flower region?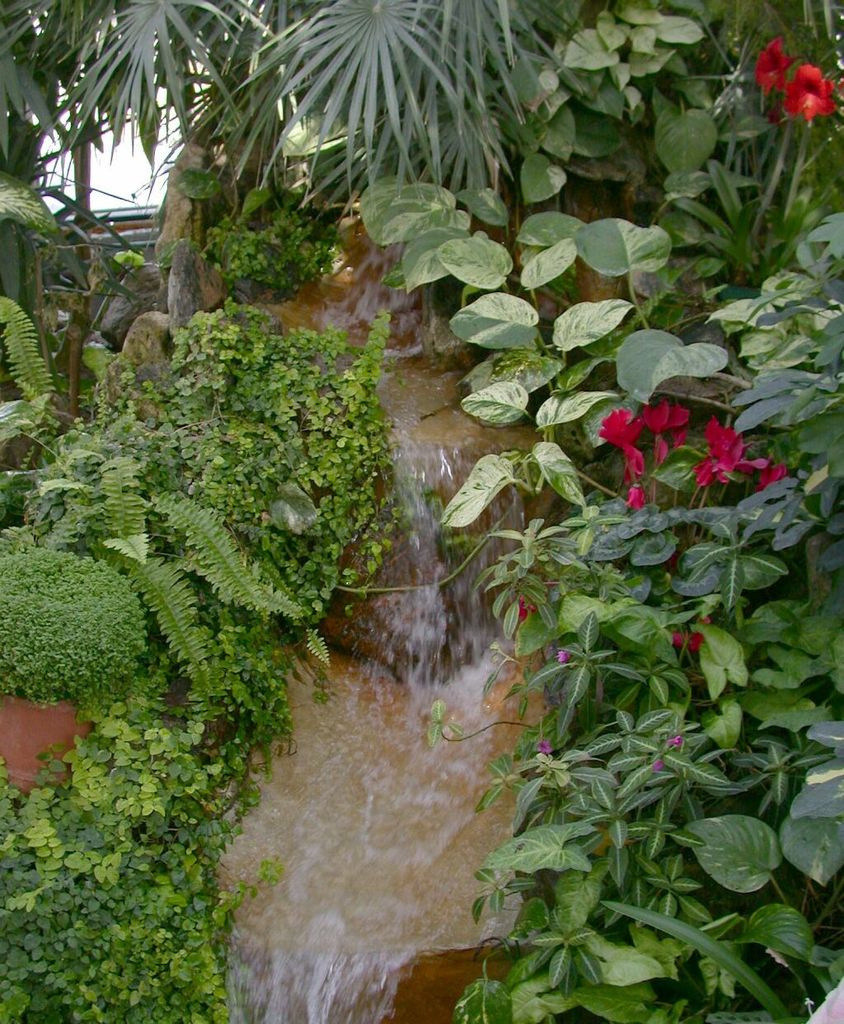
region(519, 580, 543, 625)
